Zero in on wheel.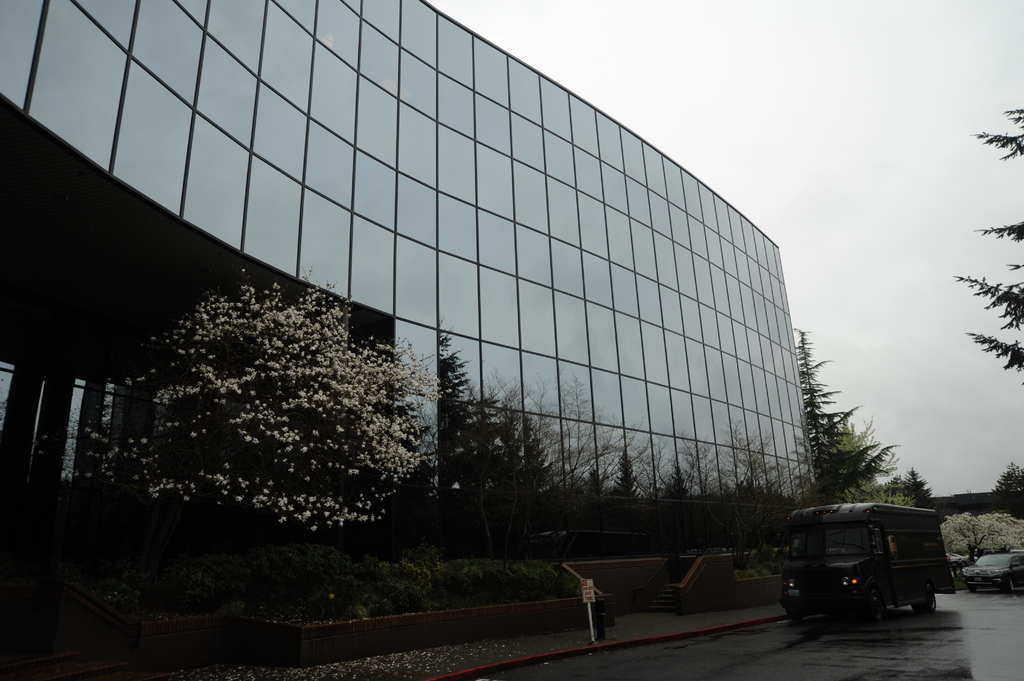
Zeroed in: Rect(1005, 578, 1016, 593).
